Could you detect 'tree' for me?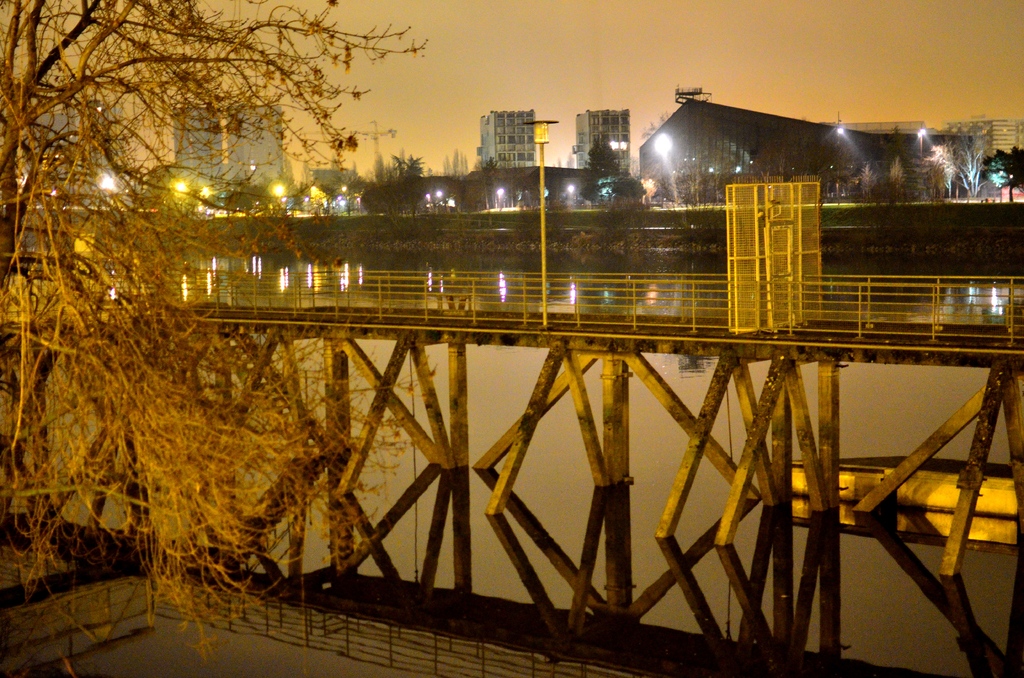
Detection result: {"left": 478, "top": 161, "right": 503, "bottom": 200}.
